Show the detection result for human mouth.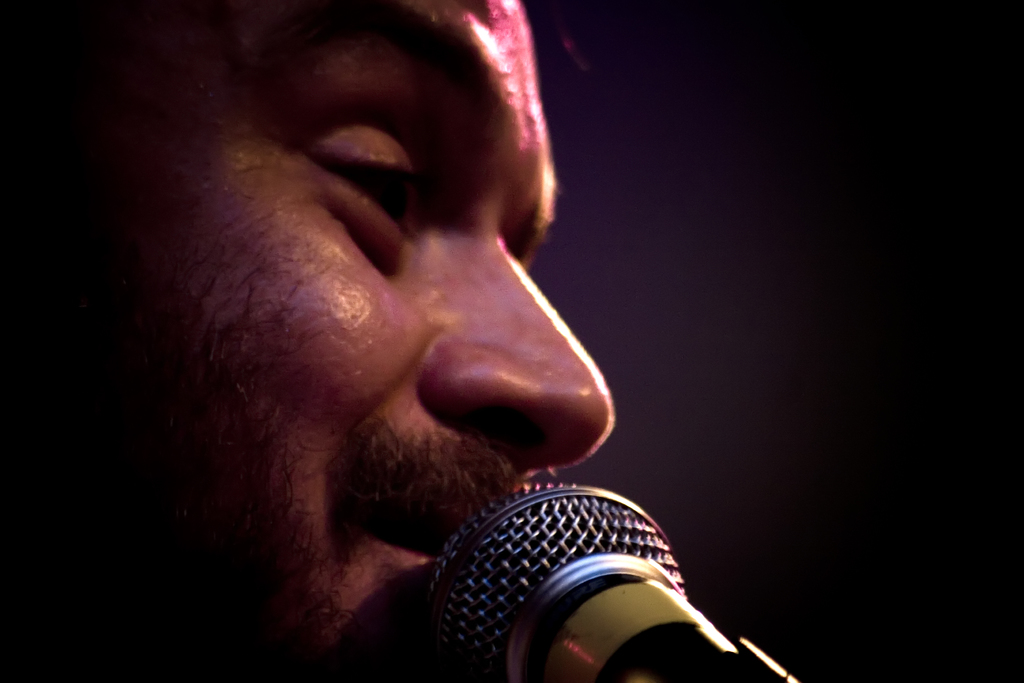
bbox=[370, 509, 470, 601].
